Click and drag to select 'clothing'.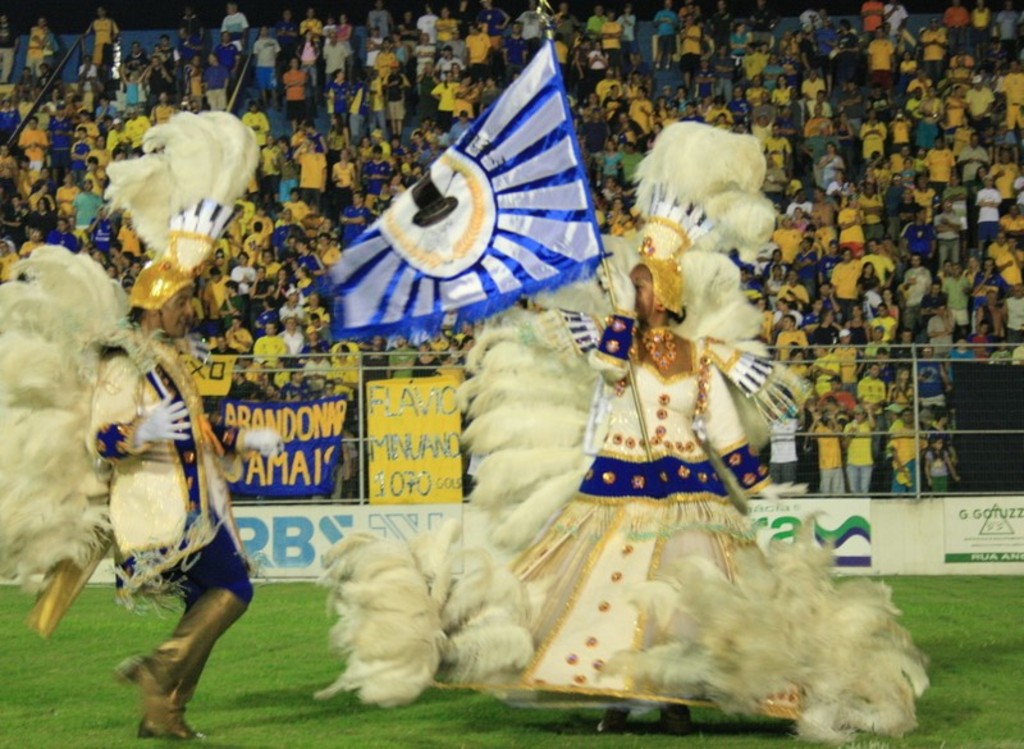
Selection: <region>972, 334, 993, 358</region>.
